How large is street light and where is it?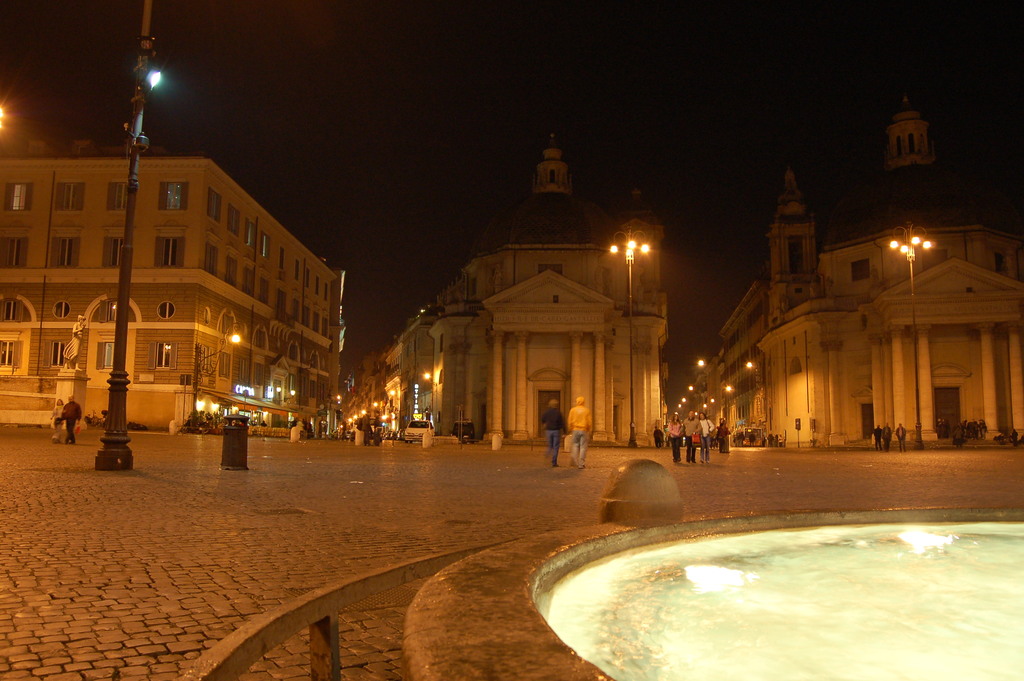
Bounding box: (892,220,928,438).
